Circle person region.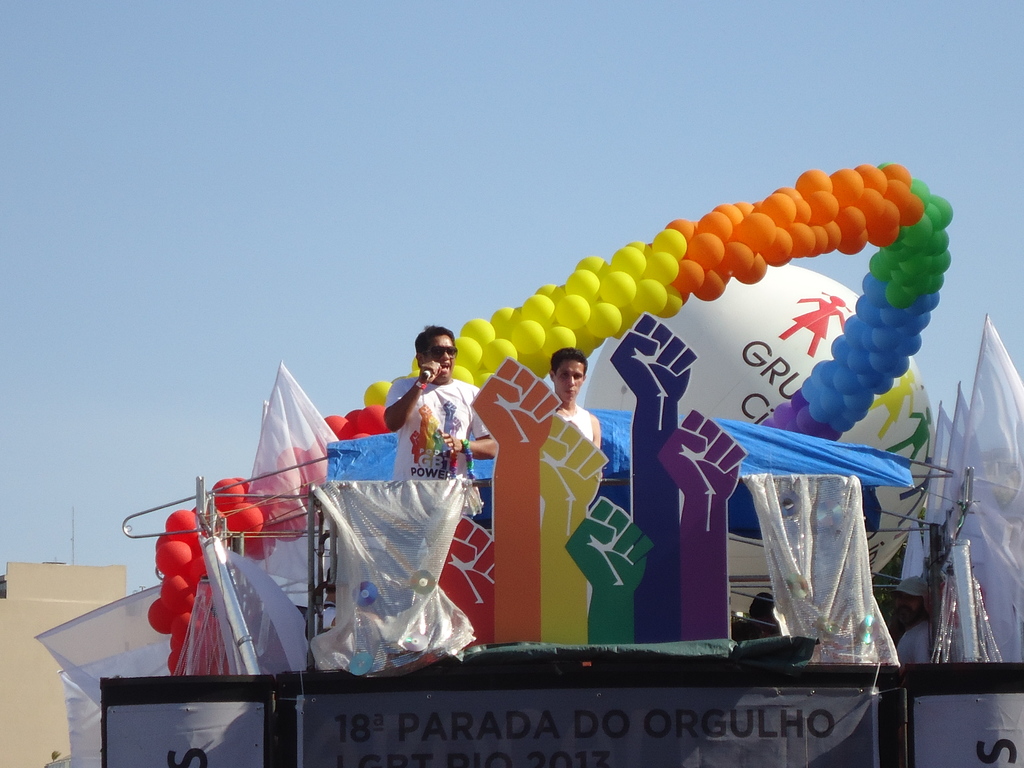
Region: (x1=383, y1=326, x2=495, y2=478).
